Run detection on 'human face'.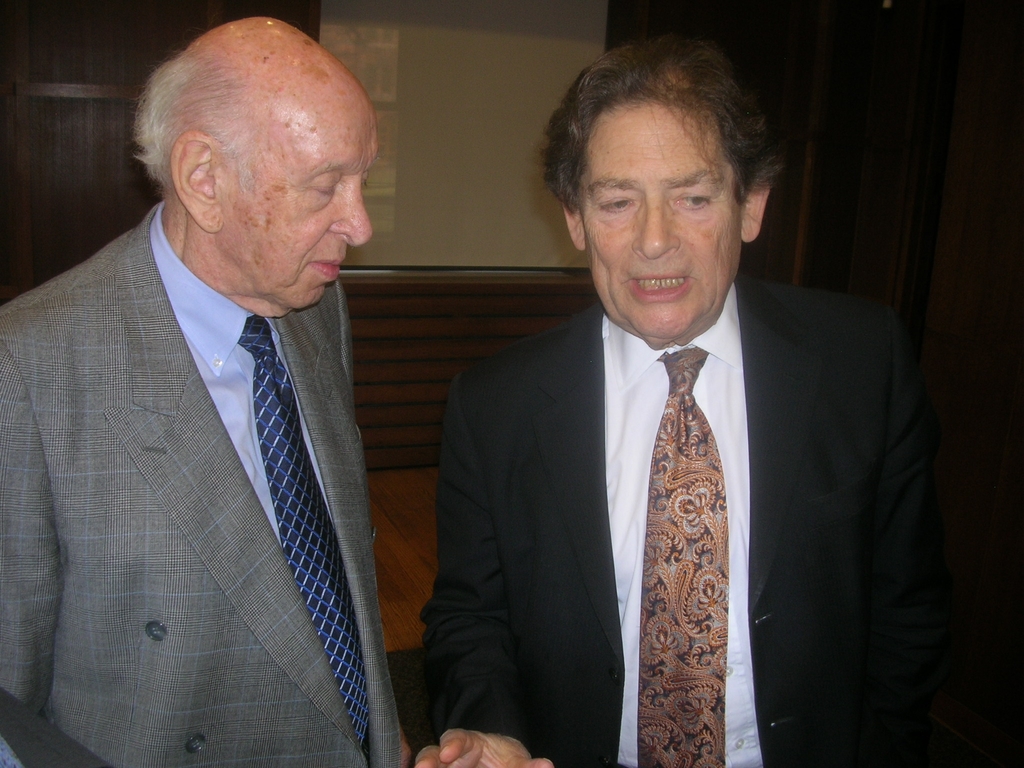
Result: detection(219, 93, 380, 309).
